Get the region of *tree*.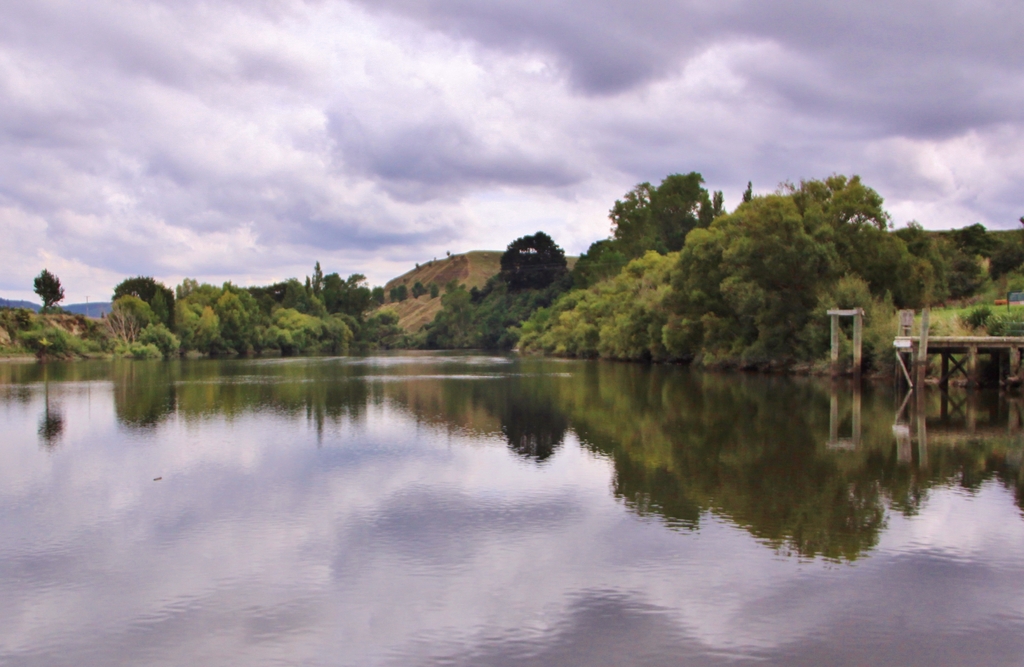
34:264:64:310.
